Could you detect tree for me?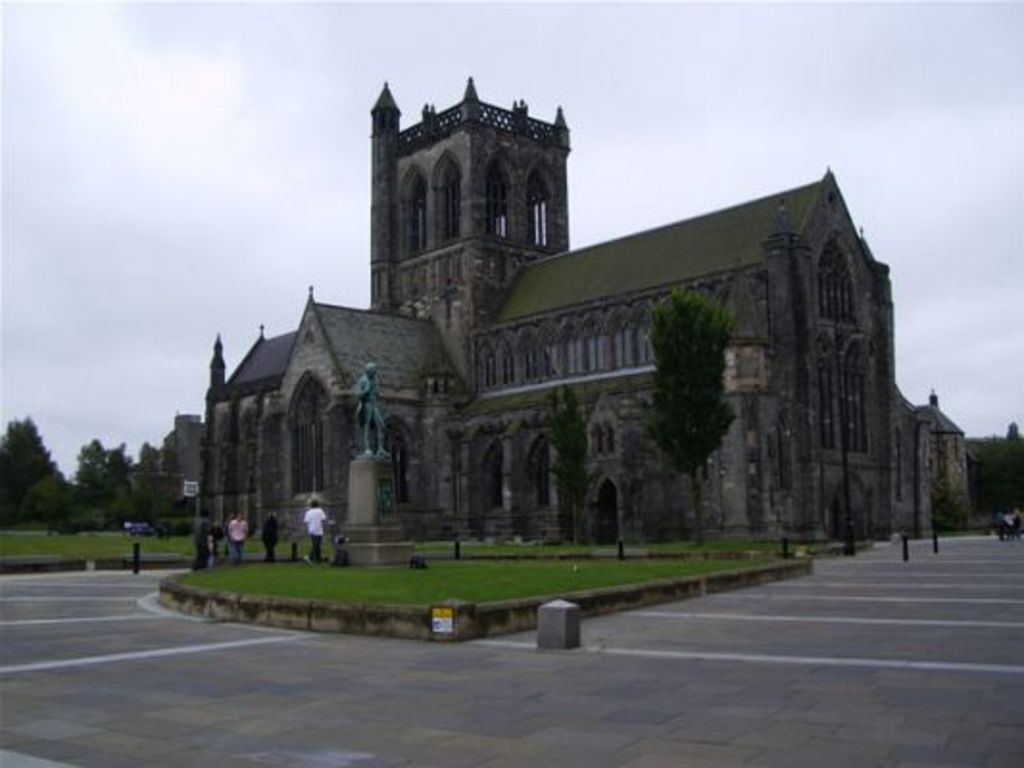
Detection result: locate(551, 388, 596, 540).
